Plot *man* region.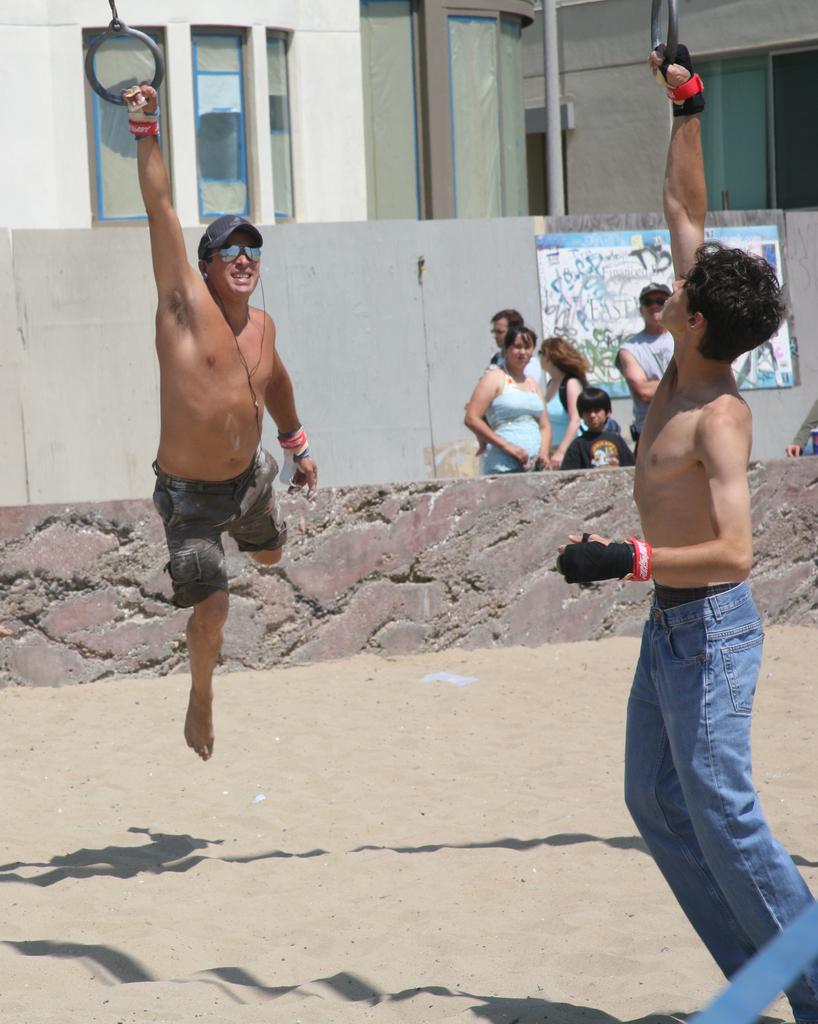
Plotted at bbox=[551, 42, 817, 1021].
